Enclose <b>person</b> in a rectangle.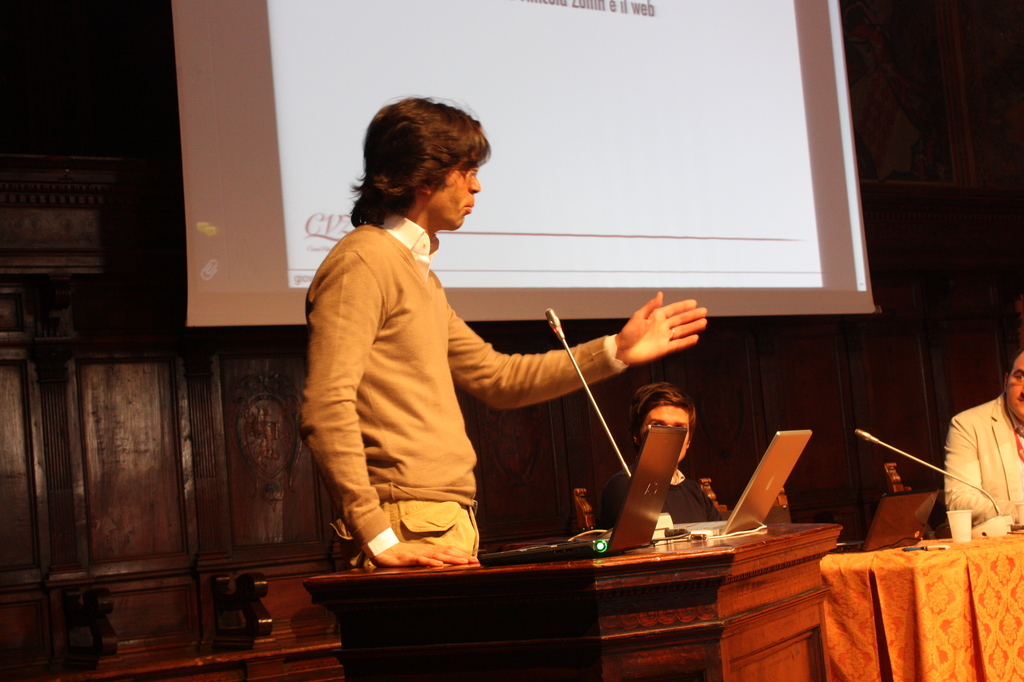
select_region(934, 366, 1023, 559).
